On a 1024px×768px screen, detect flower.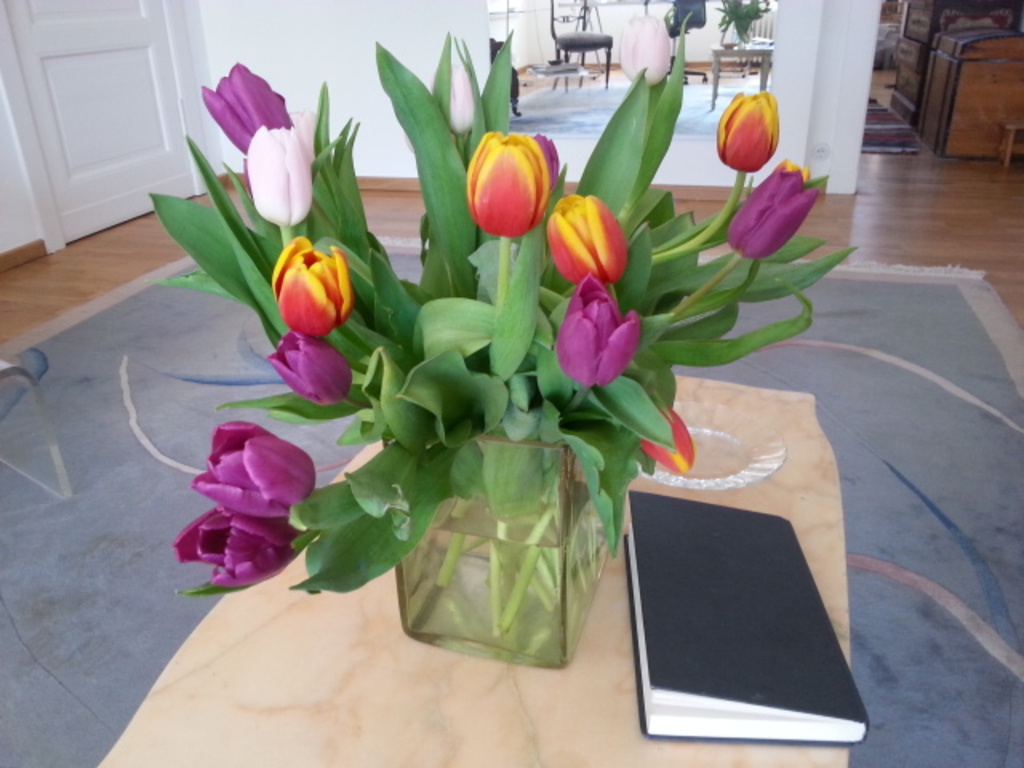
720 88 784 173.
